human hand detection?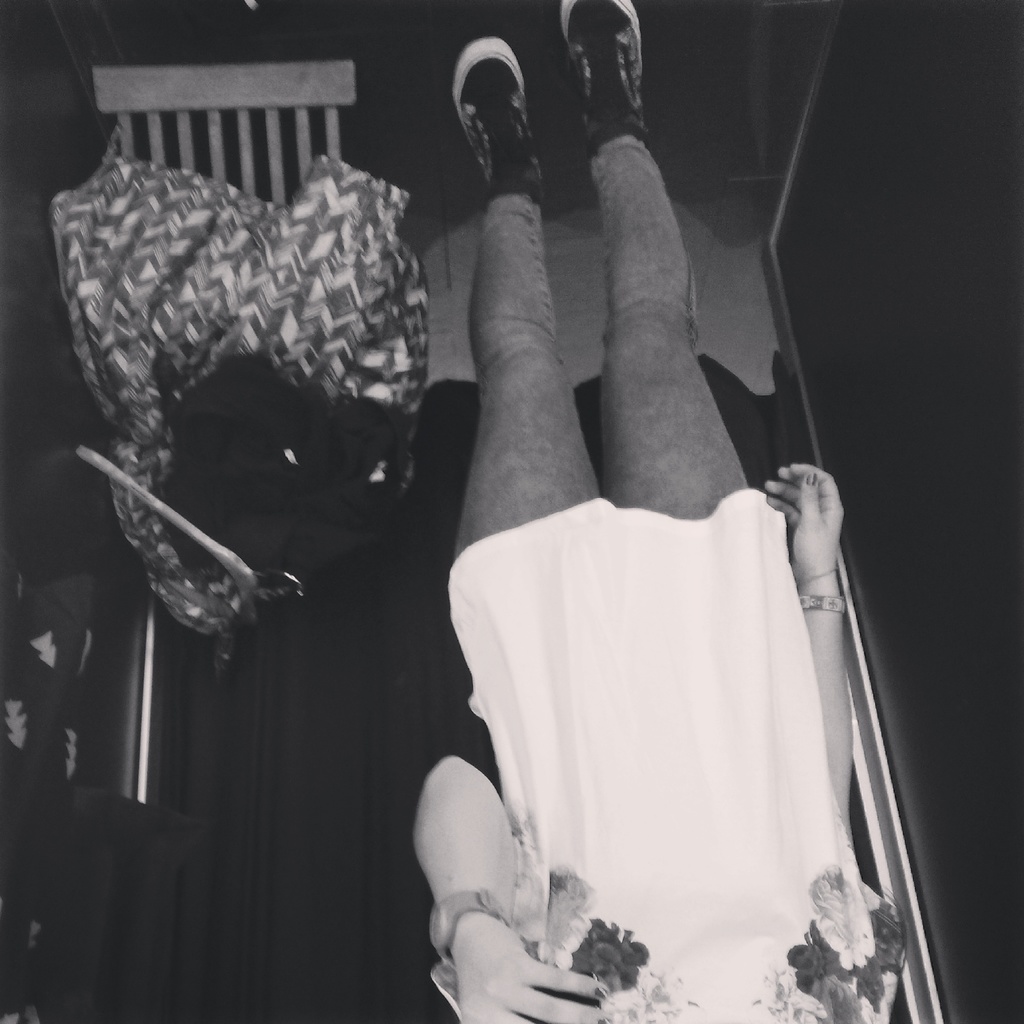
locate(786, 460, 879, 608)
